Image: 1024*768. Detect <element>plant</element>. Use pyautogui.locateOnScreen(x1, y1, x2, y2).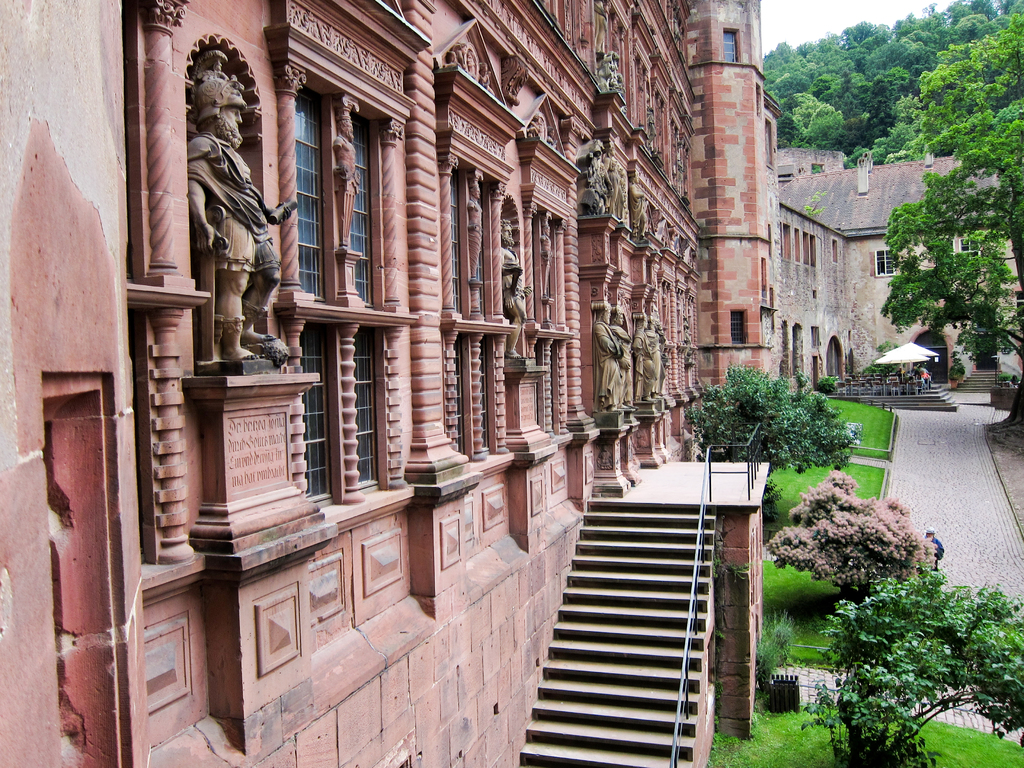
pyautogui.locateOnScreen(790, 385, 904, 472).
